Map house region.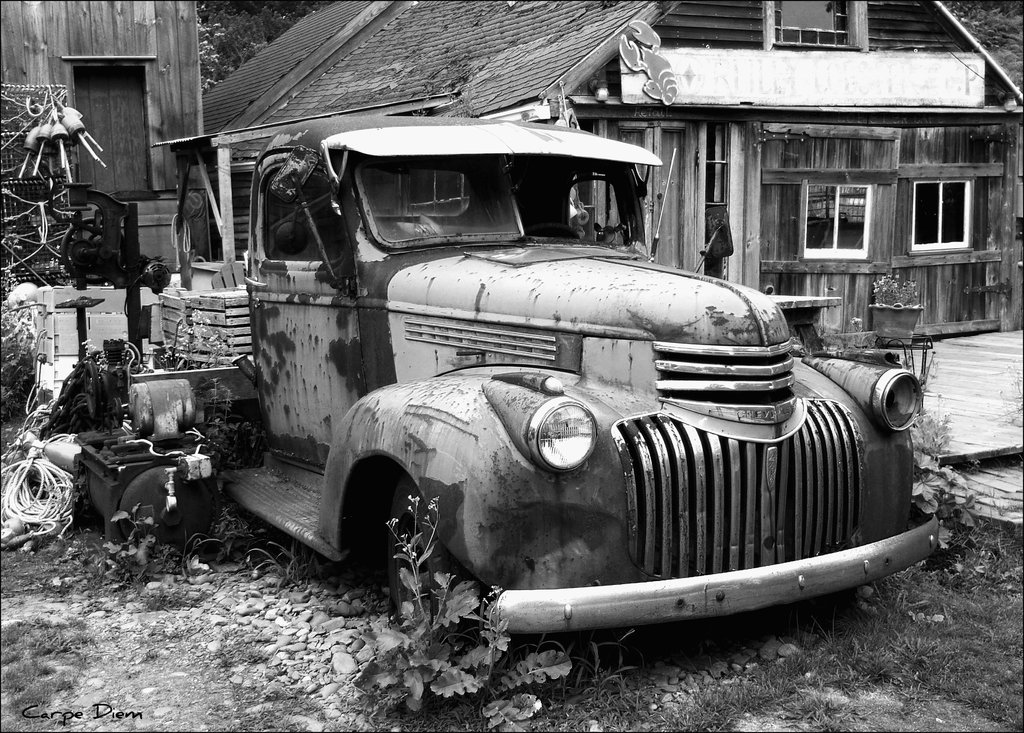
Mapped to l=0, t=0, r=202, b=268.
